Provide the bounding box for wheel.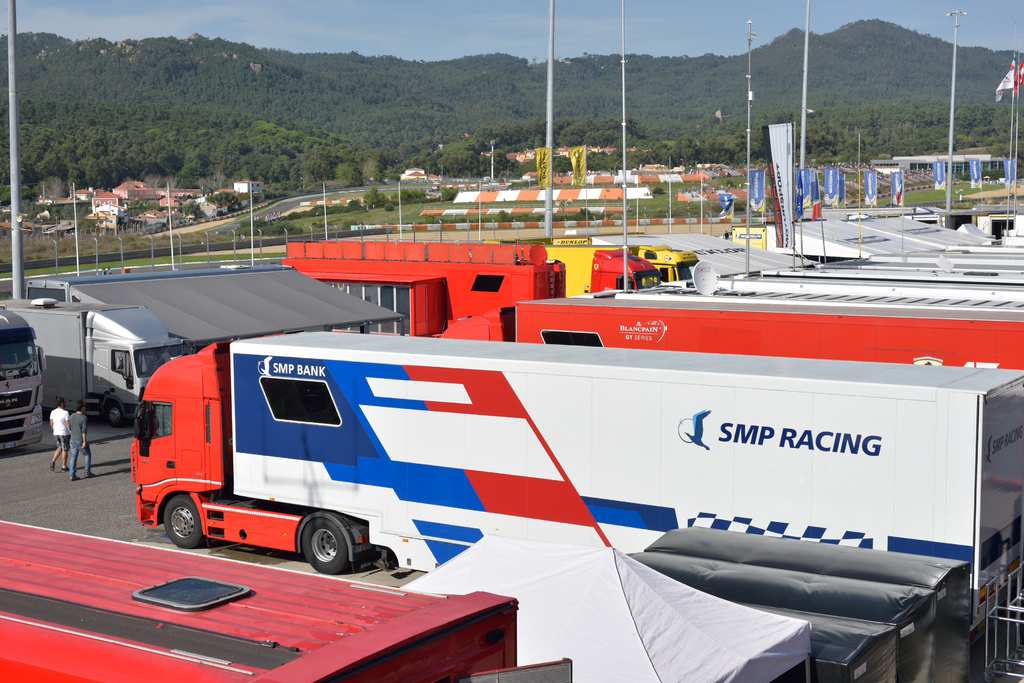
305 518 349 576.
